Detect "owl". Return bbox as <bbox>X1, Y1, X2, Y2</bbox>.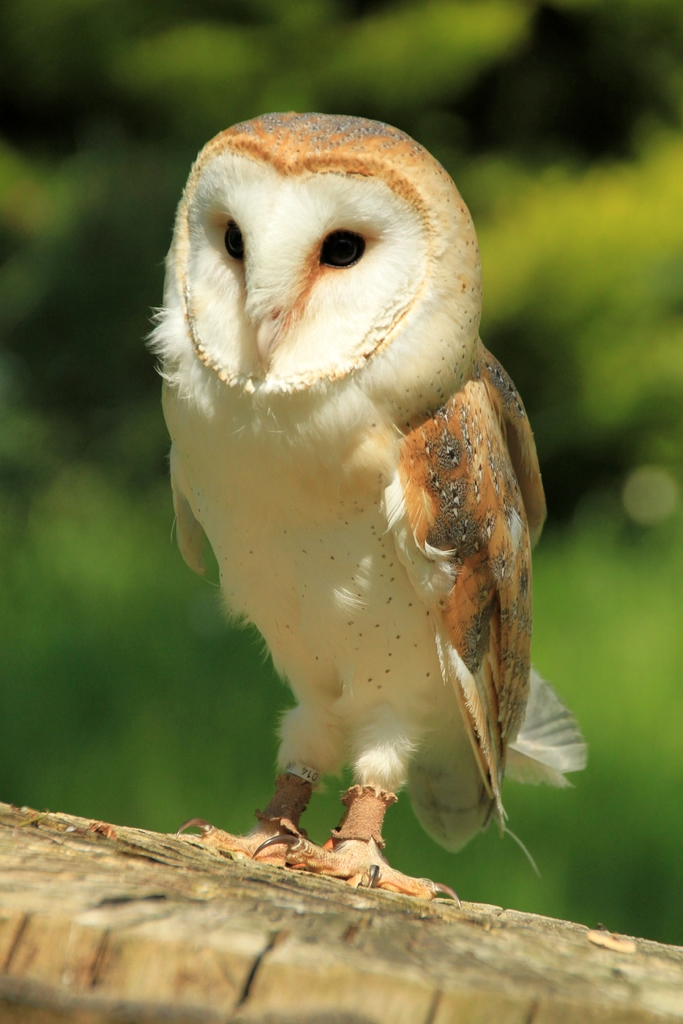
<bbox>145, 109, 603, 894</bbox>.
